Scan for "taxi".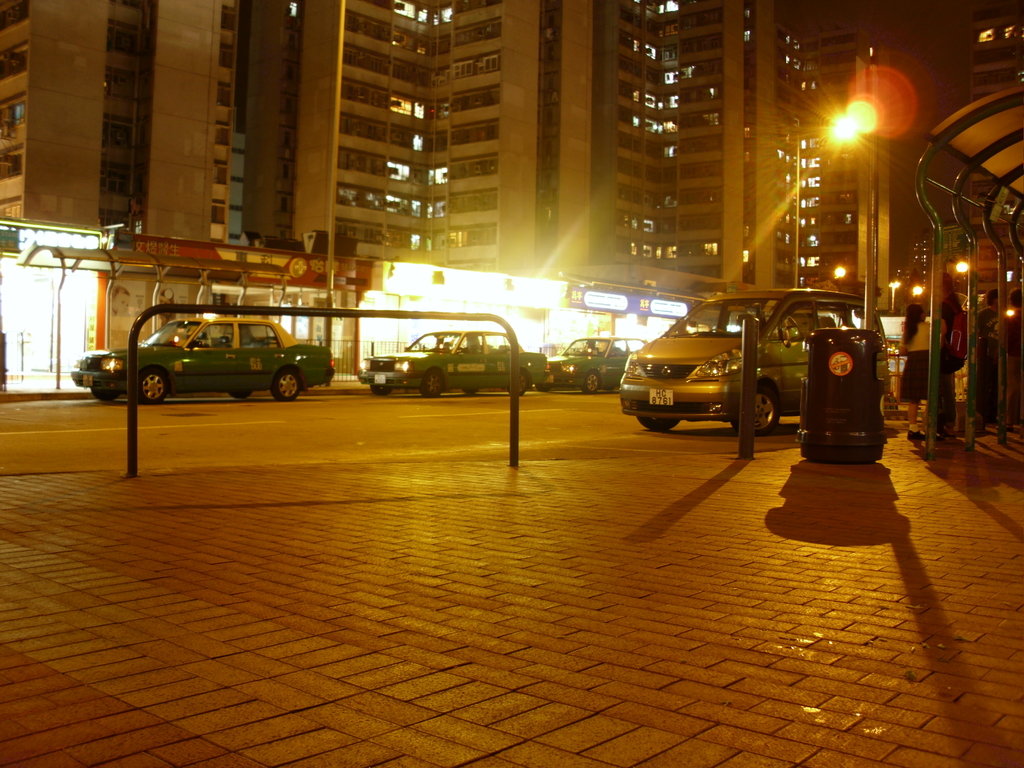
Scan result: (x1=70, y1=314, x2=336, y2=405).
